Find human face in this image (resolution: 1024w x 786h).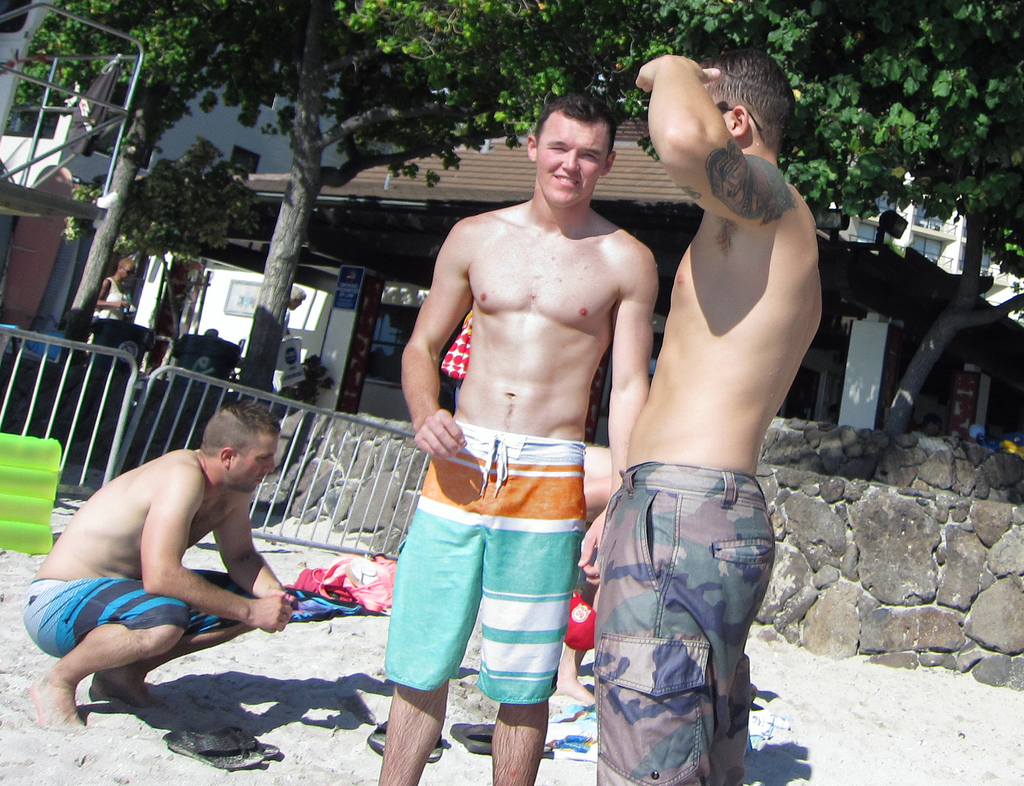
bbox=[536, 111, 611, 209].
